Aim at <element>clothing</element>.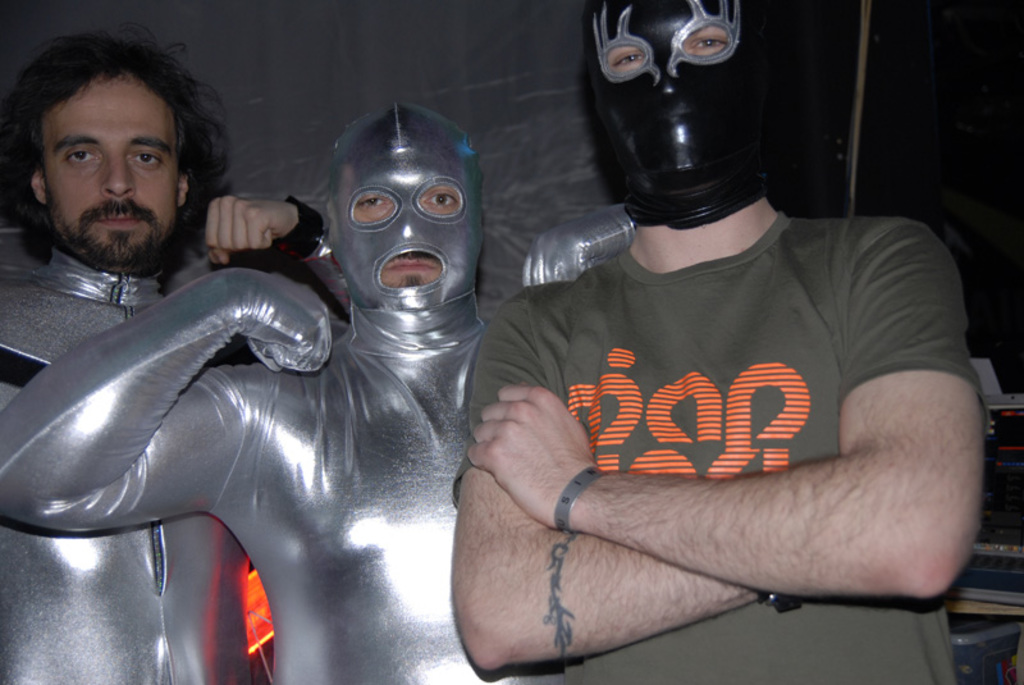
Aimed at 0, 233, 259, 684.
